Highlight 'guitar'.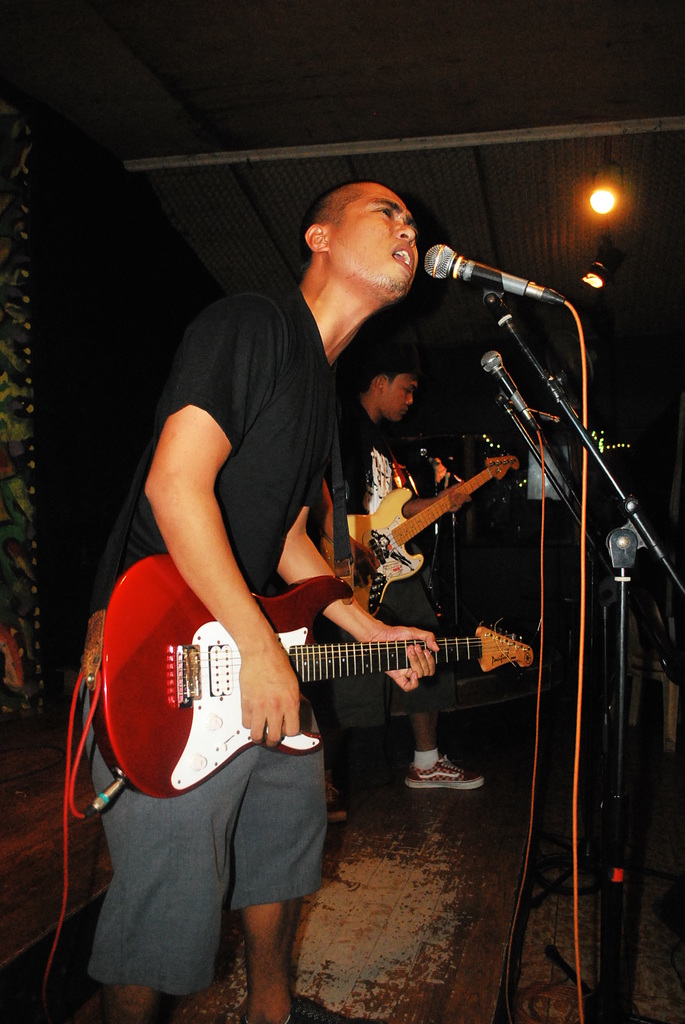
Highlighted region: {"x1": 350, "y1": 430, "x2": 529, "y2": 605}.
